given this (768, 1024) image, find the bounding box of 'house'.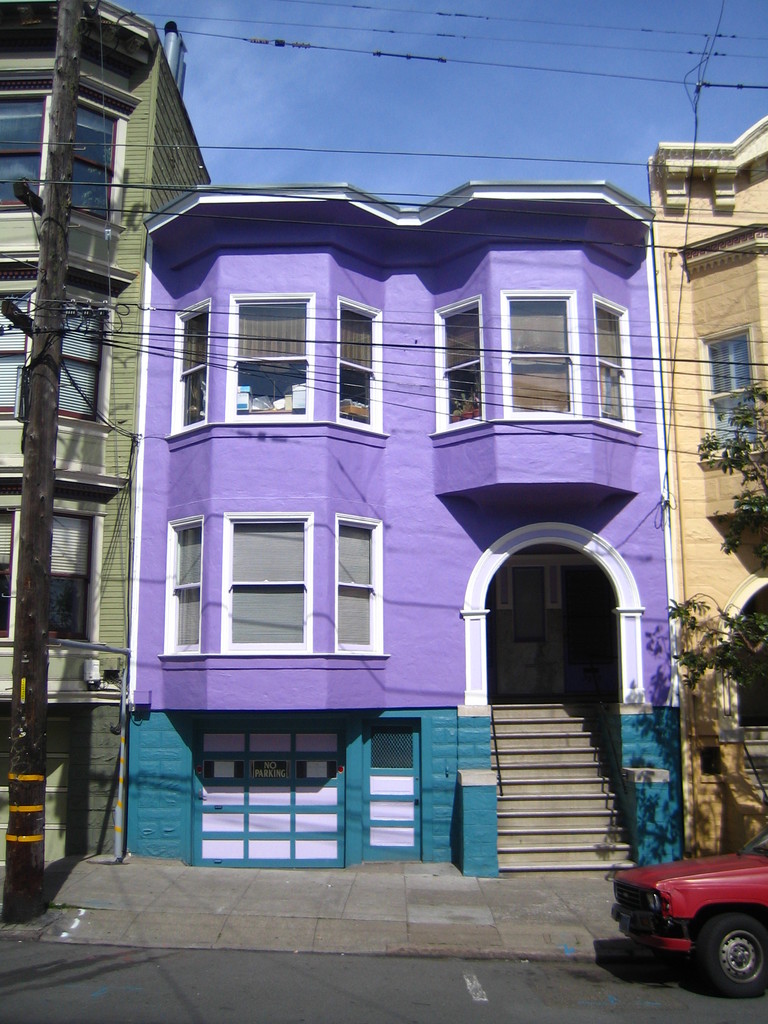
(123, 178, 681, 877).
